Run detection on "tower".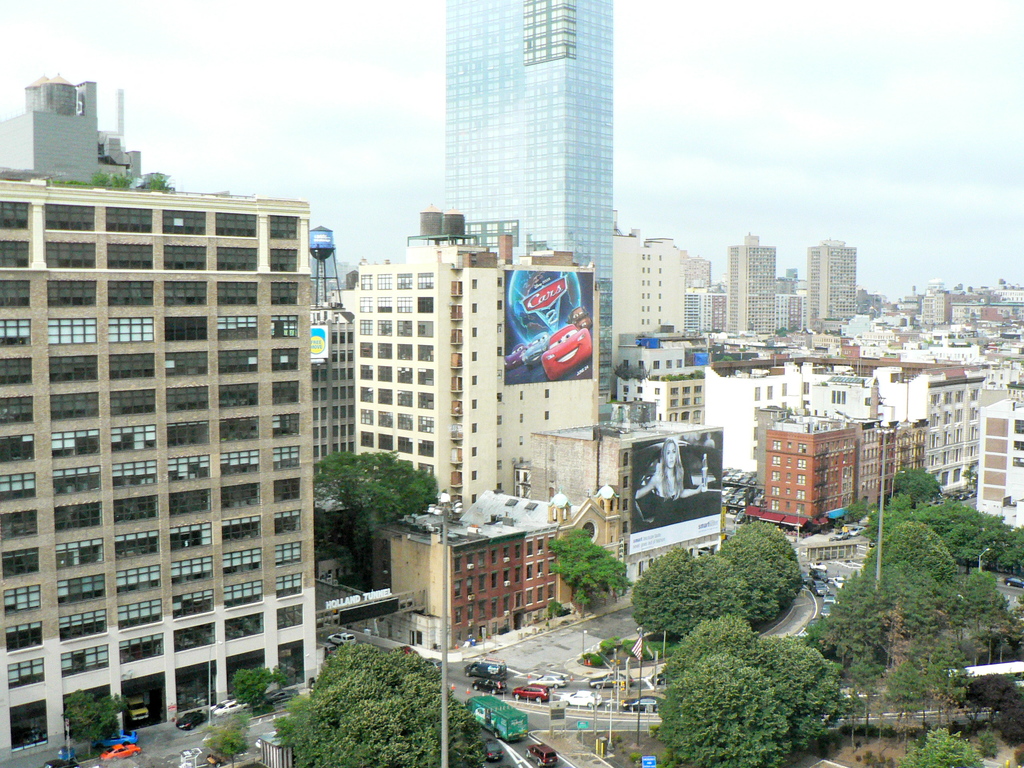
Result: 444:0:615:416.
